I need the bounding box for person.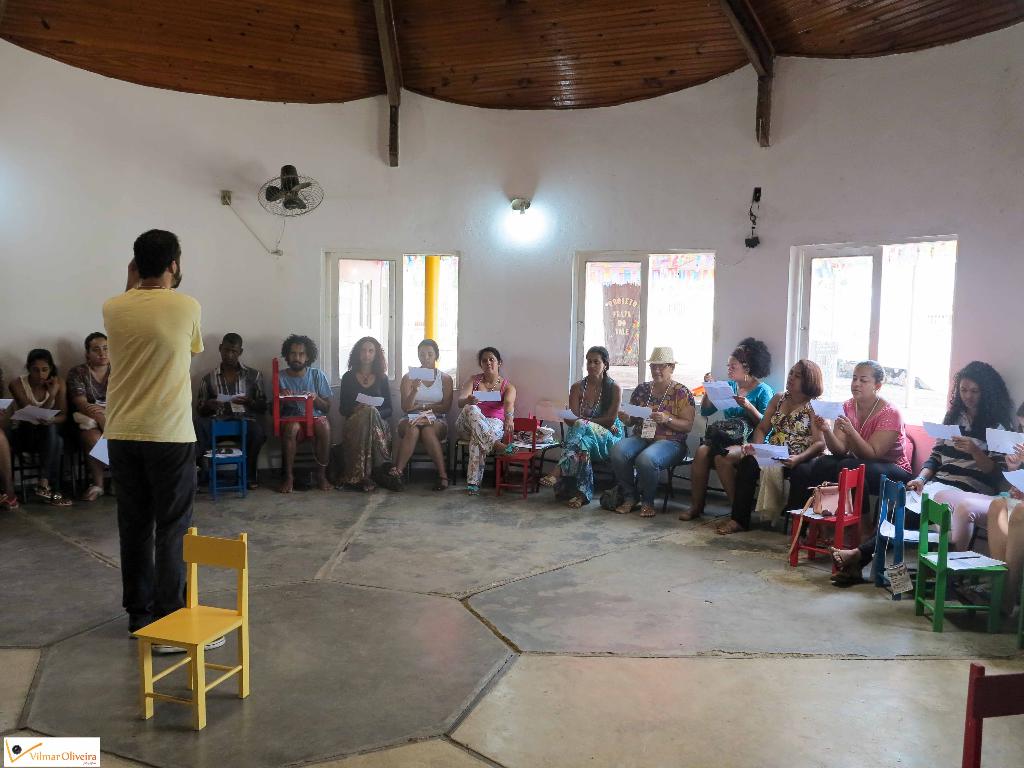
Here it is: {"x1": 0, "y1": 362, "x2": 18, "y2": 496}.
